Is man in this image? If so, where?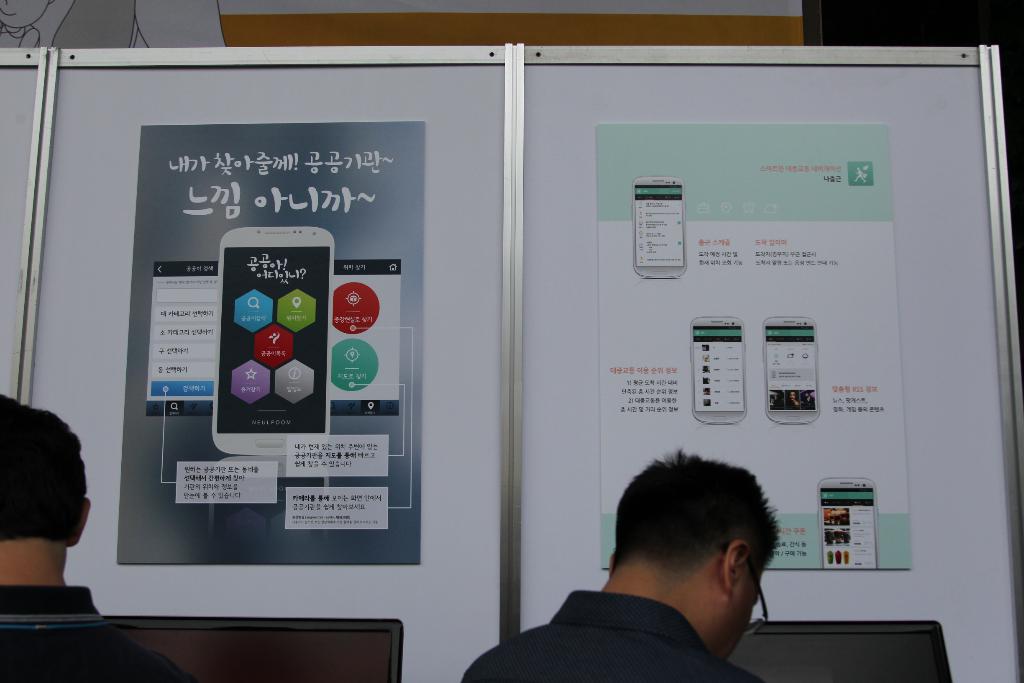
Yes, at locate(0, 389, 199, 682).
